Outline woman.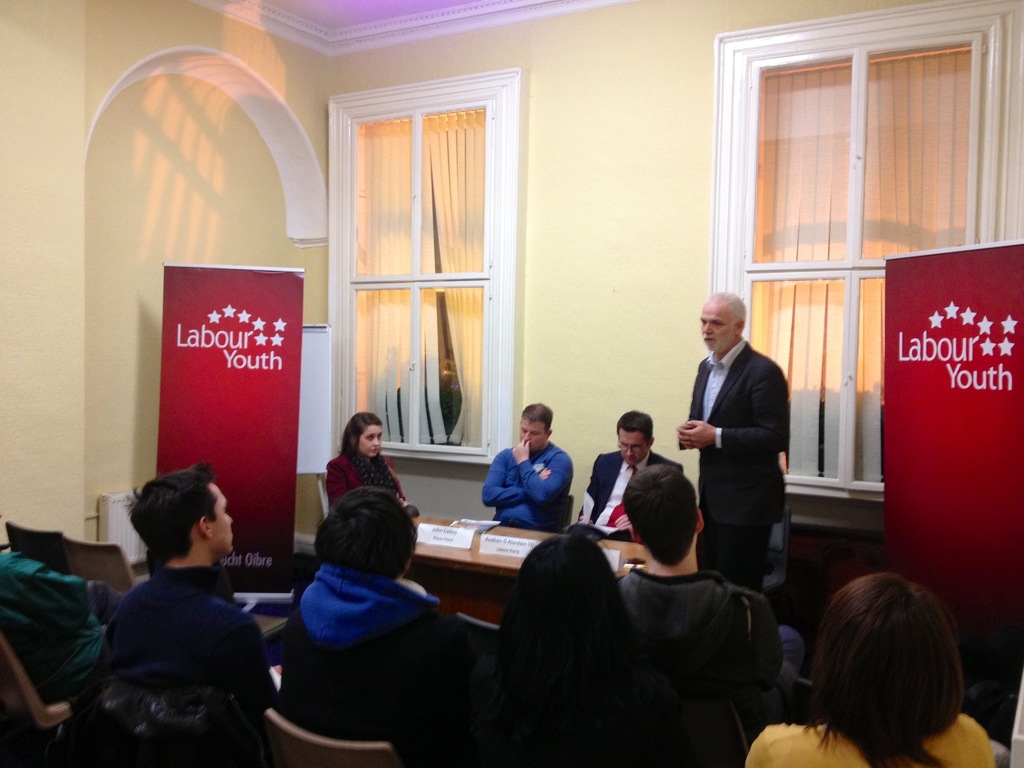
Outline: {"x1": 767, "y1": 552, "x2": 998, "y2": 767}.
